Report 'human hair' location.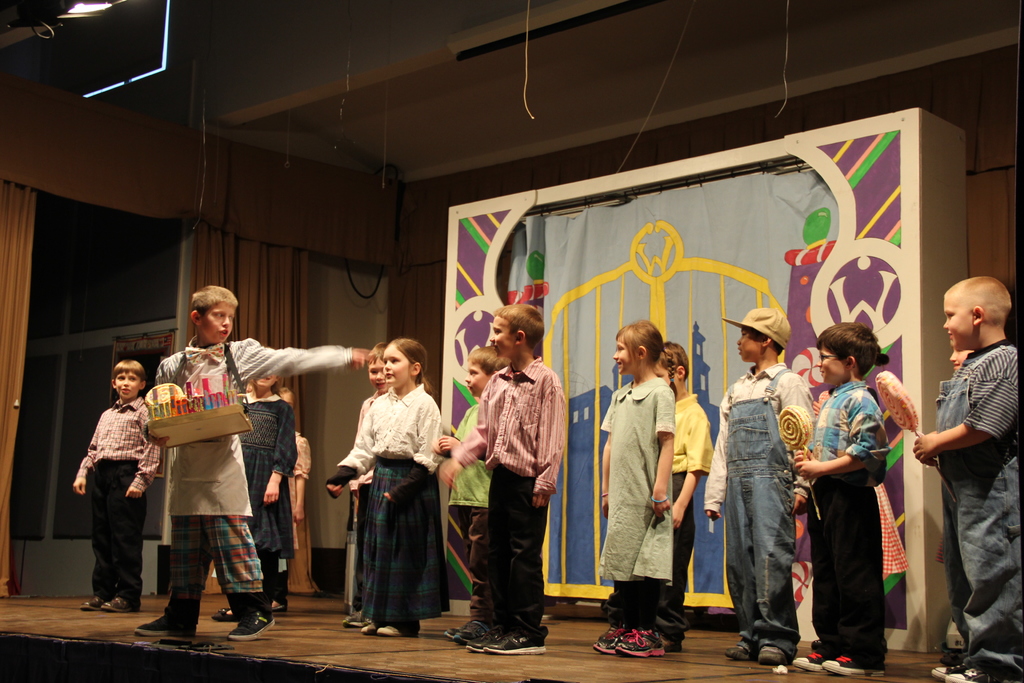
Report: 813,320,888,377.
